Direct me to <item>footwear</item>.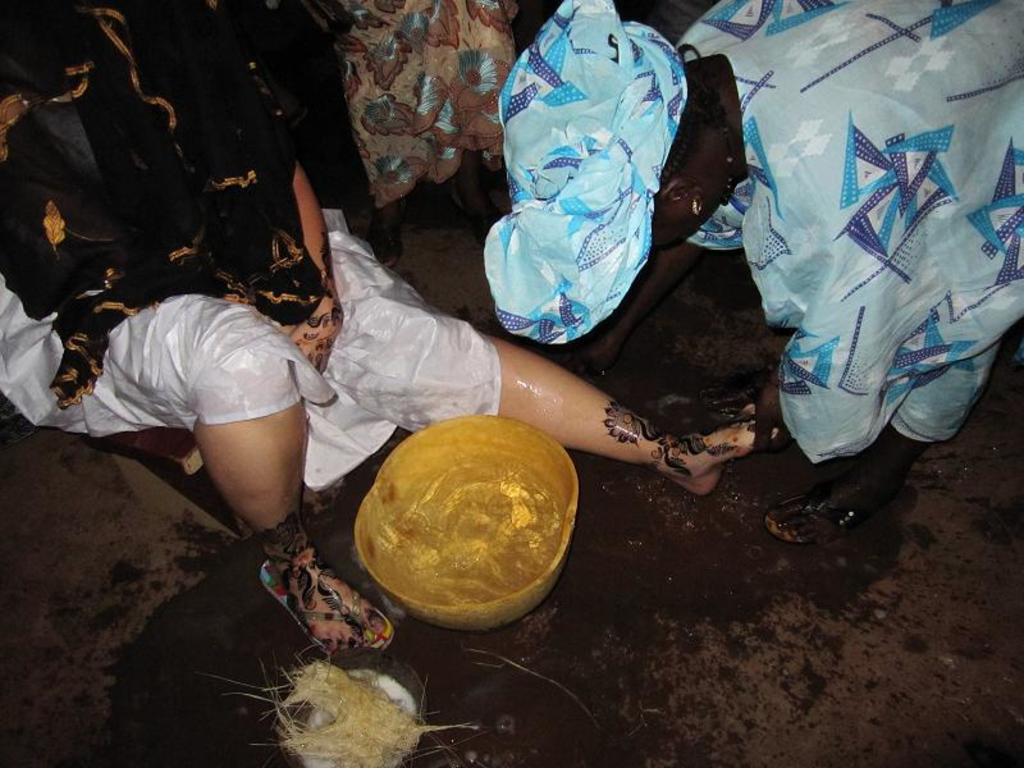
Direction: (left=461, top=198, right=500, bottom=243).
